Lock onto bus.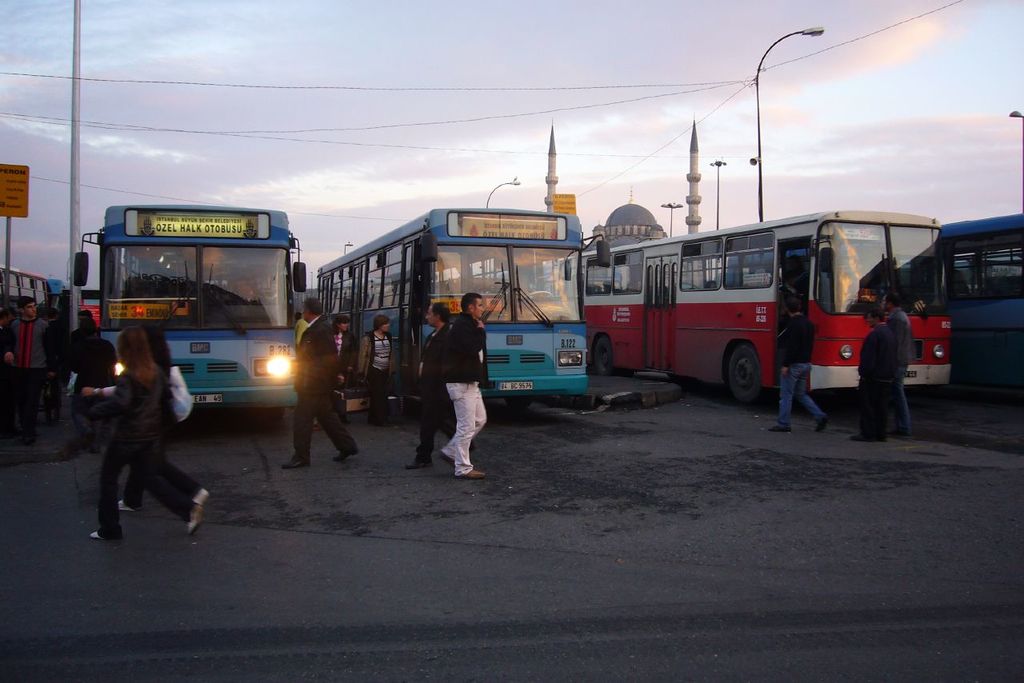
Locked: 552, 205, 952, 416.
